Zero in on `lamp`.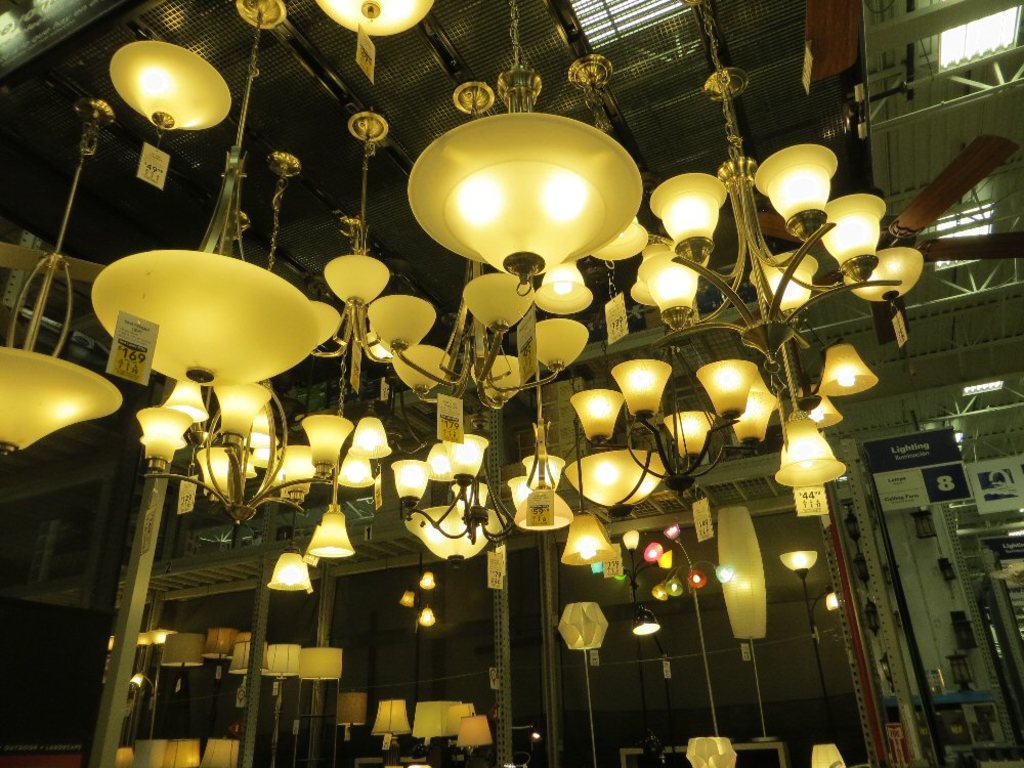
Zeroed in: <box>751,259,816,315</box>.
